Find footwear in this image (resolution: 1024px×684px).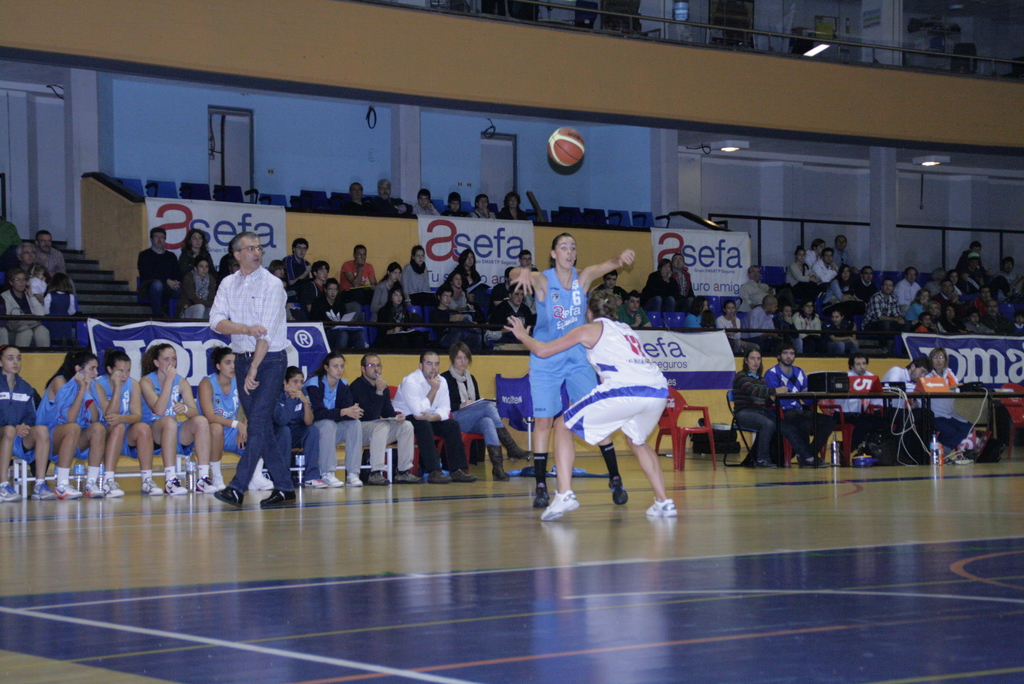
pyautogui.locateOnScreen(200, 480, 221, 494).
